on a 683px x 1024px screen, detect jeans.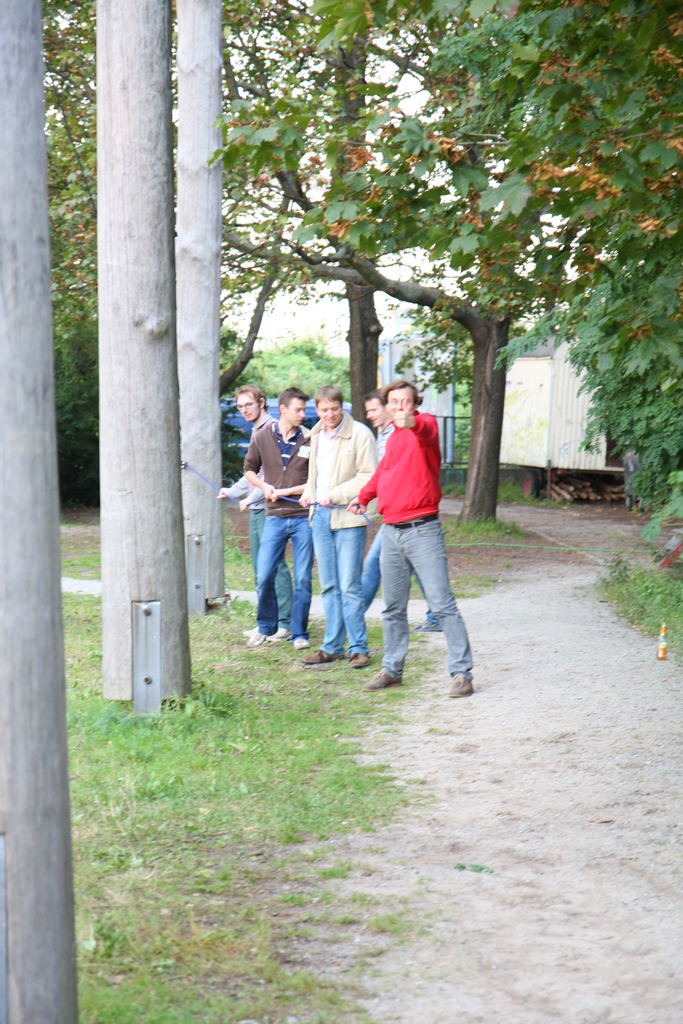
bbox(264, 512, 316, 645).
